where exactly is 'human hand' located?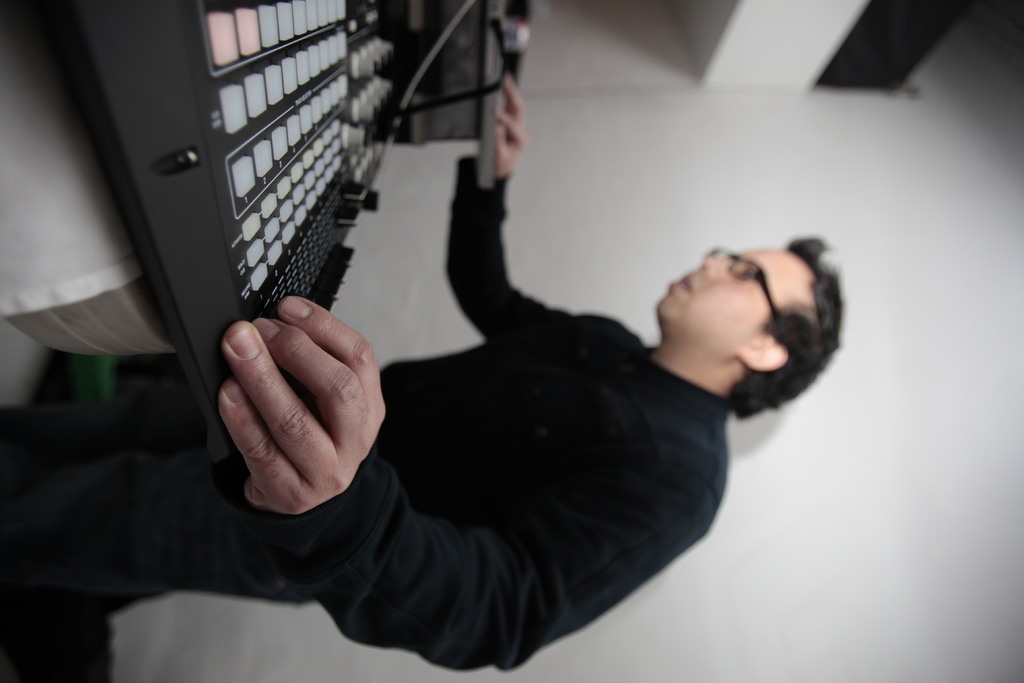
Its bounding box is 492 71 529 183.
